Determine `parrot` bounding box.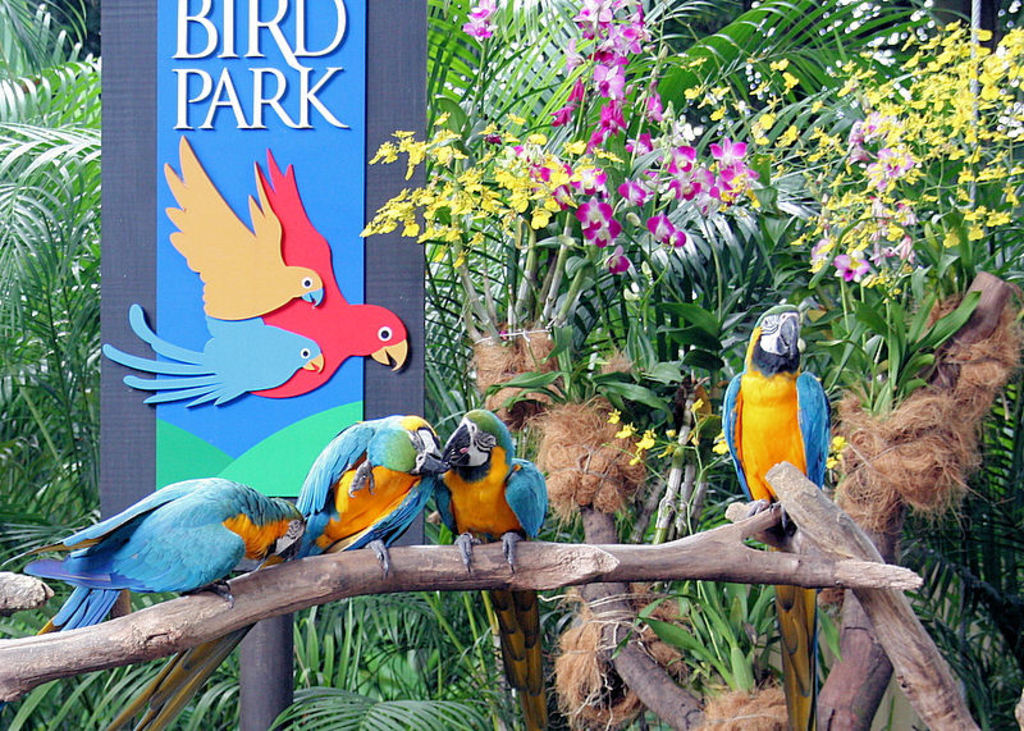
Determined: rect(717, 301, 831, 730).
